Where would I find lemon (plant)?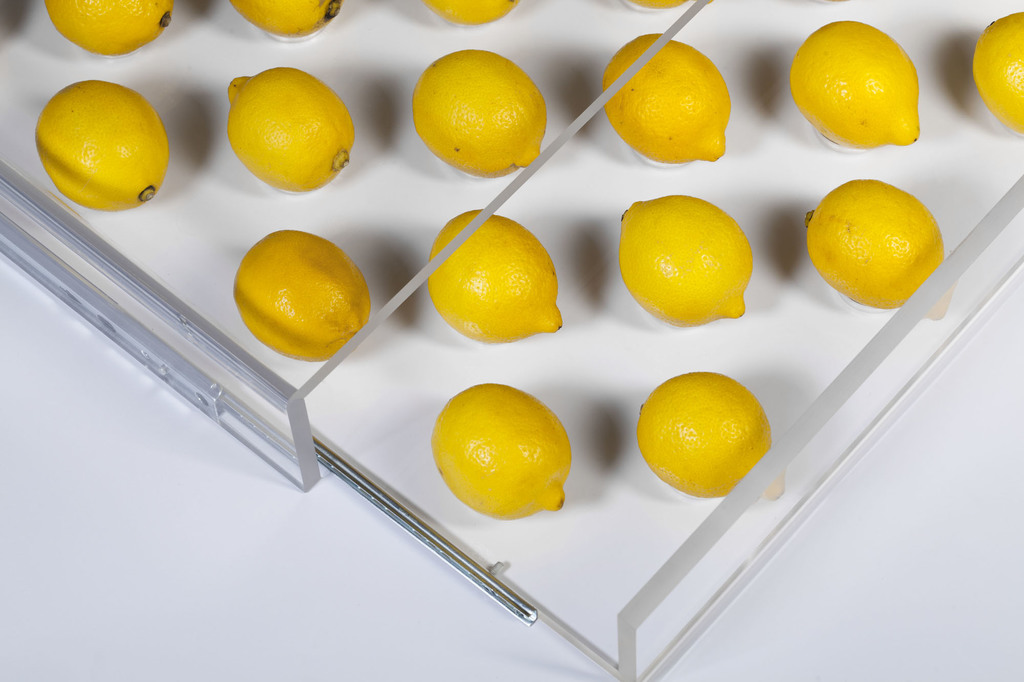
At pyautogui.locateOnScreen(640, 371, 767, 497).
